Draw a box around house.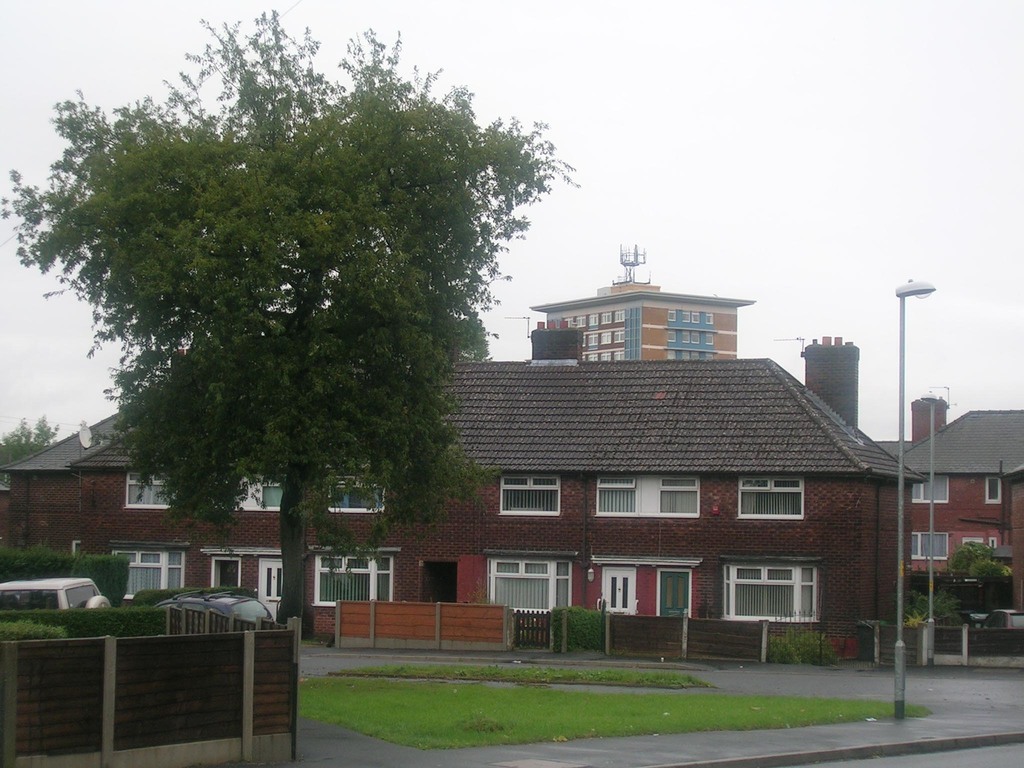
left=0, top=346, right=940, bottom=676.
